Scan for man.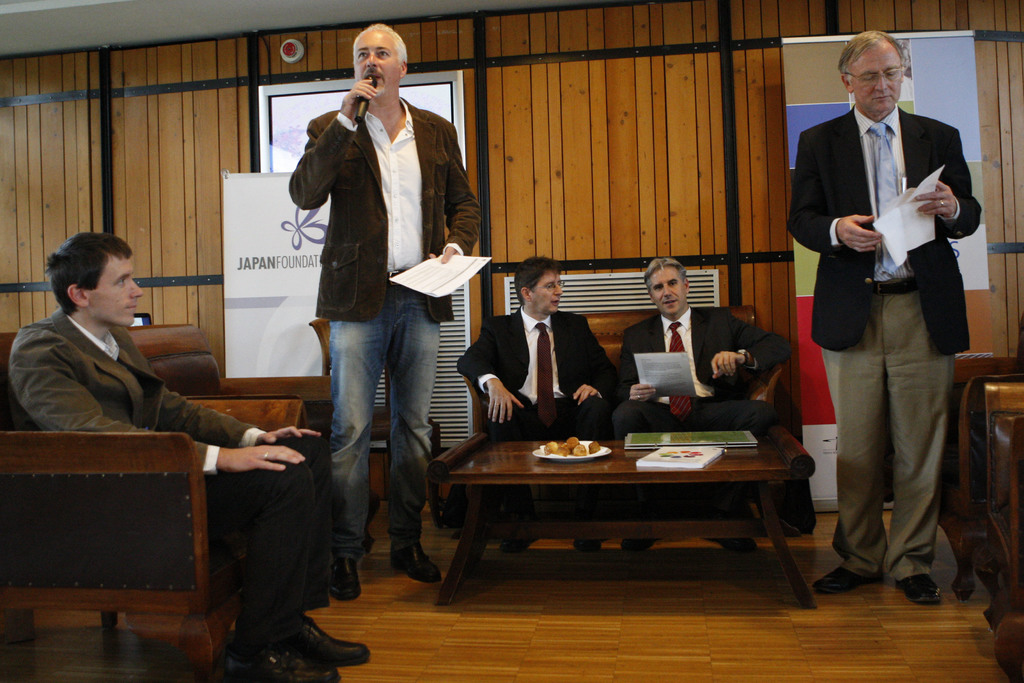
Scan result: {"x1": 797, "y1": 32, "x2": 964, "y2": 583}.
